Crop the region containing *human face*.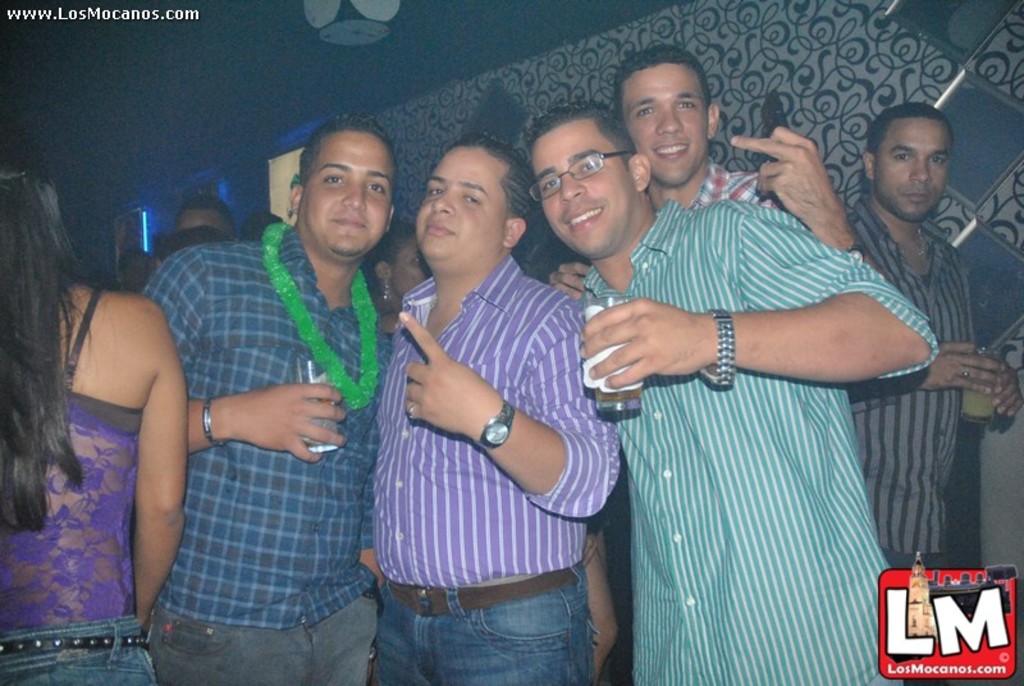
Crop region: <bbox>530, 123, 634, 257</bbox>.
